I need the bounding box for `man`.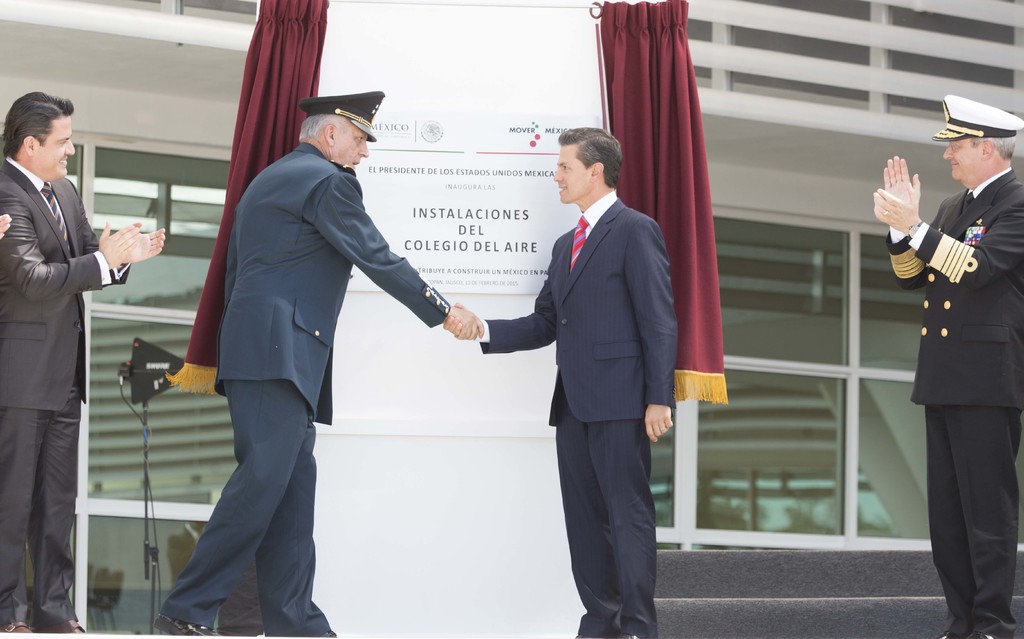
Here it is: (154,78,468,599).
